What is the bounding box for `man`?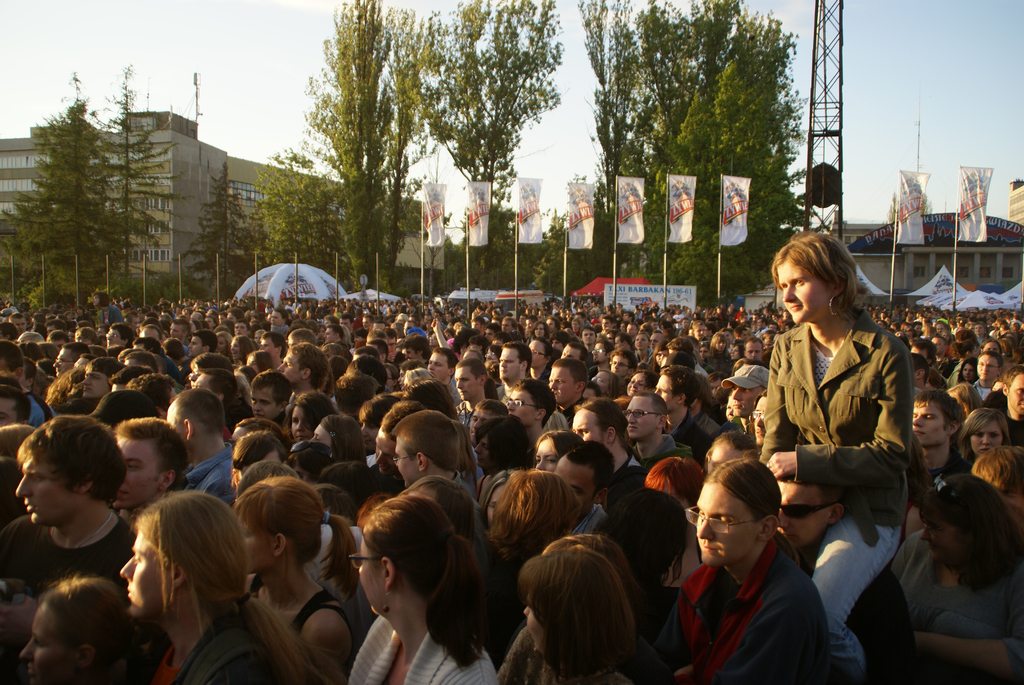
x1=508, y1=383, x2=548, y2=446.
